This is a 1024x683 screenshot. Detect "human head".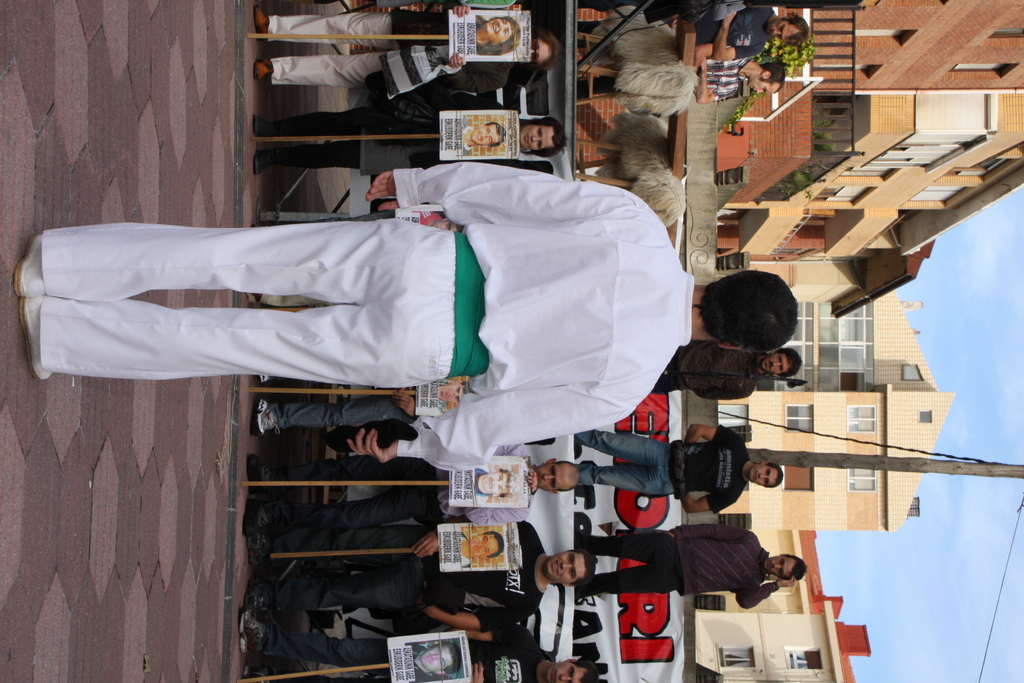
locate(472, 120, 504, 147).
